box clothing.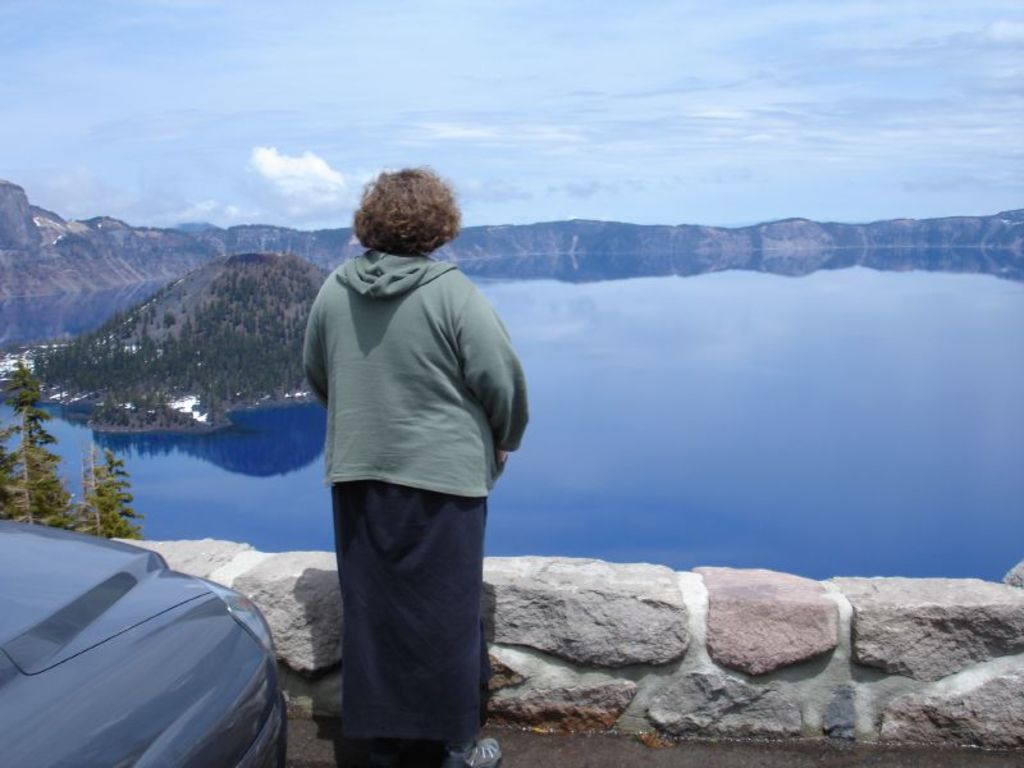
BBox(291, 287, 508, 733).
